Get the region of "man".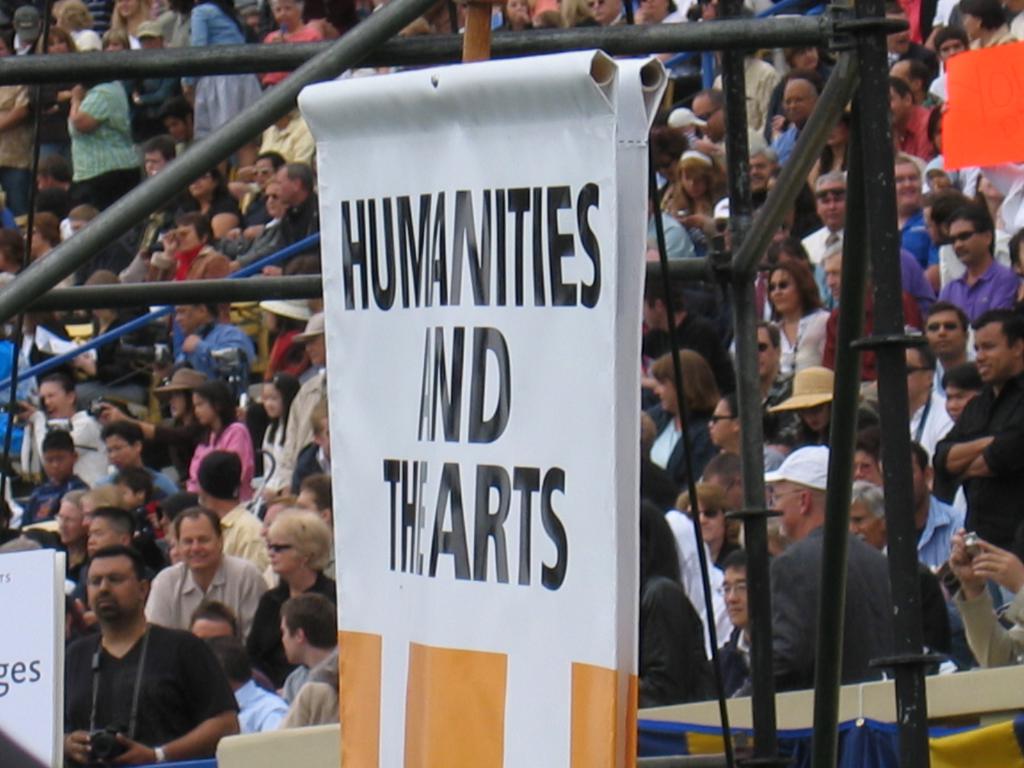
<box>237,148,285,227</box>.
